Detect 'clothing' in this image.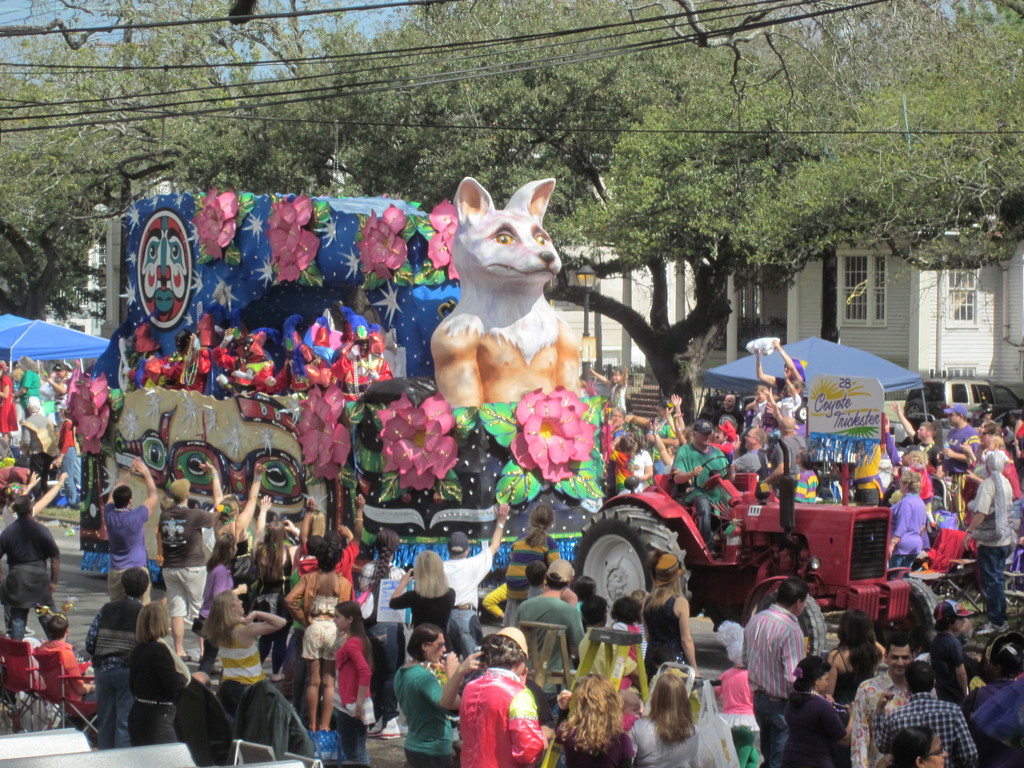
Detection: Rect(873, 689, 977, 767).
